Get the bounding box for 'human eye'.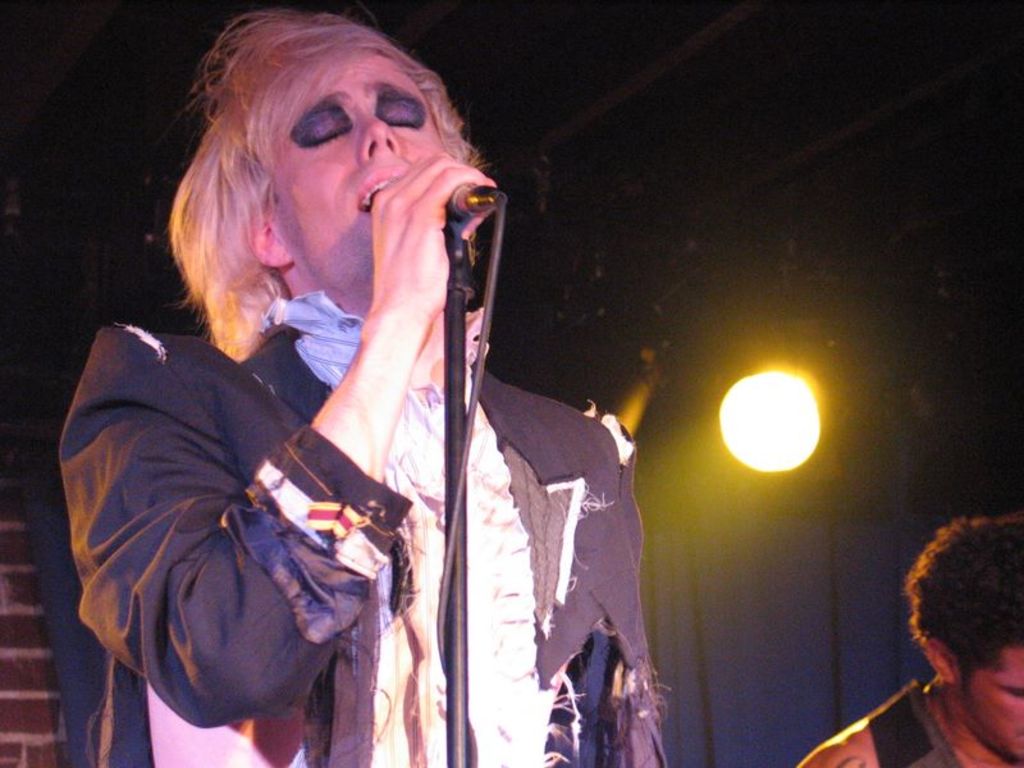
box=[372, 100, 428, 127].
